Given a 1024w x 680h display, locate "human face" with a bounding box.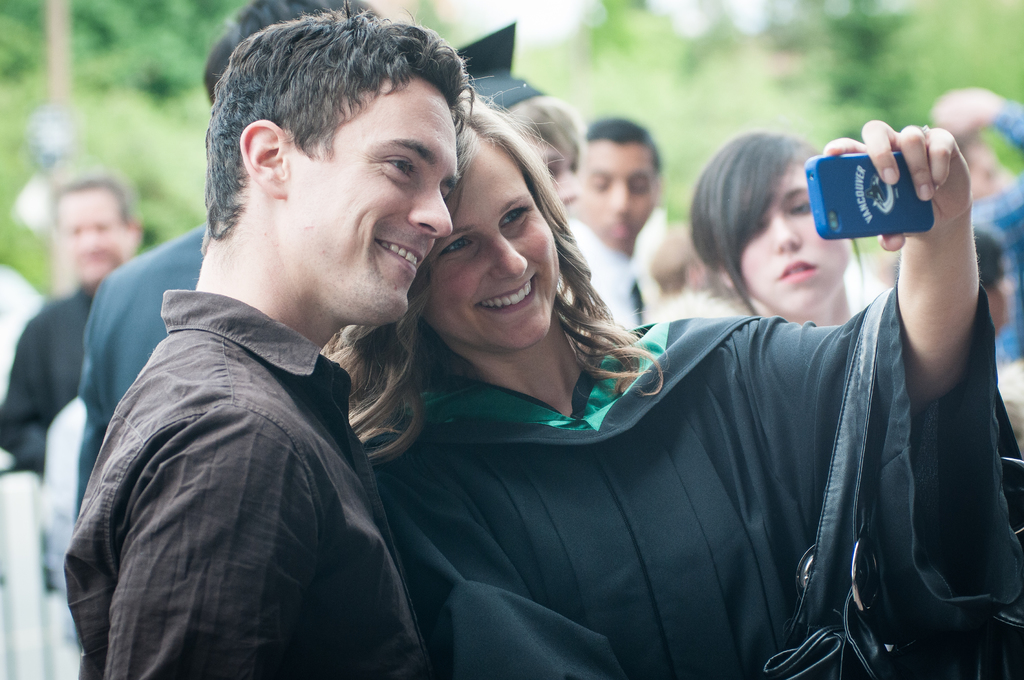
Located: left=579, top=136, right=652, bottom=249.
